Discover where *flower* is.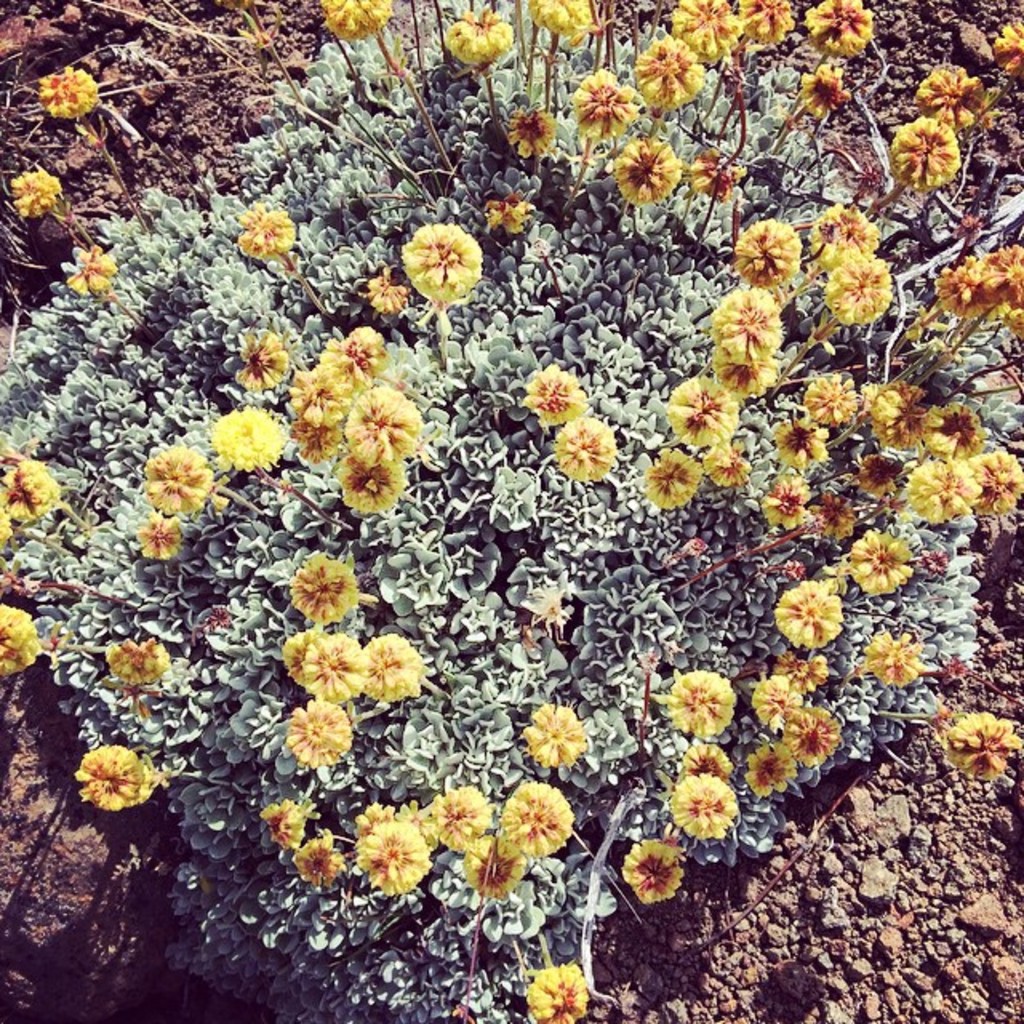
Discovered at <bbox>355, 264, 421, 318</bbox>.
